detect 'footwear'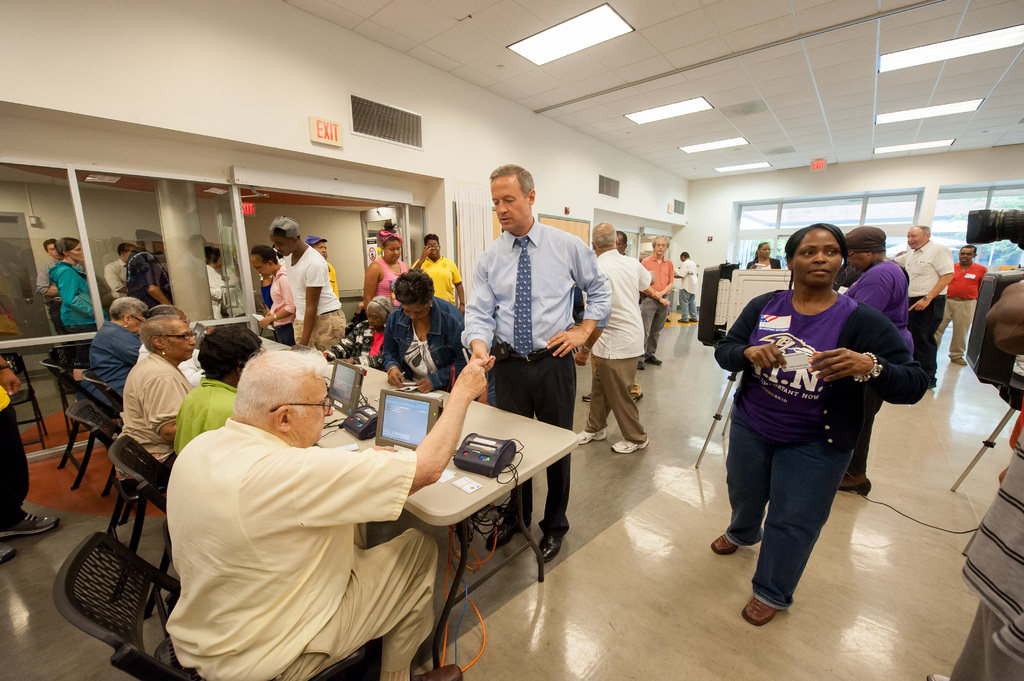
box=[740, 596, 780, 626]
